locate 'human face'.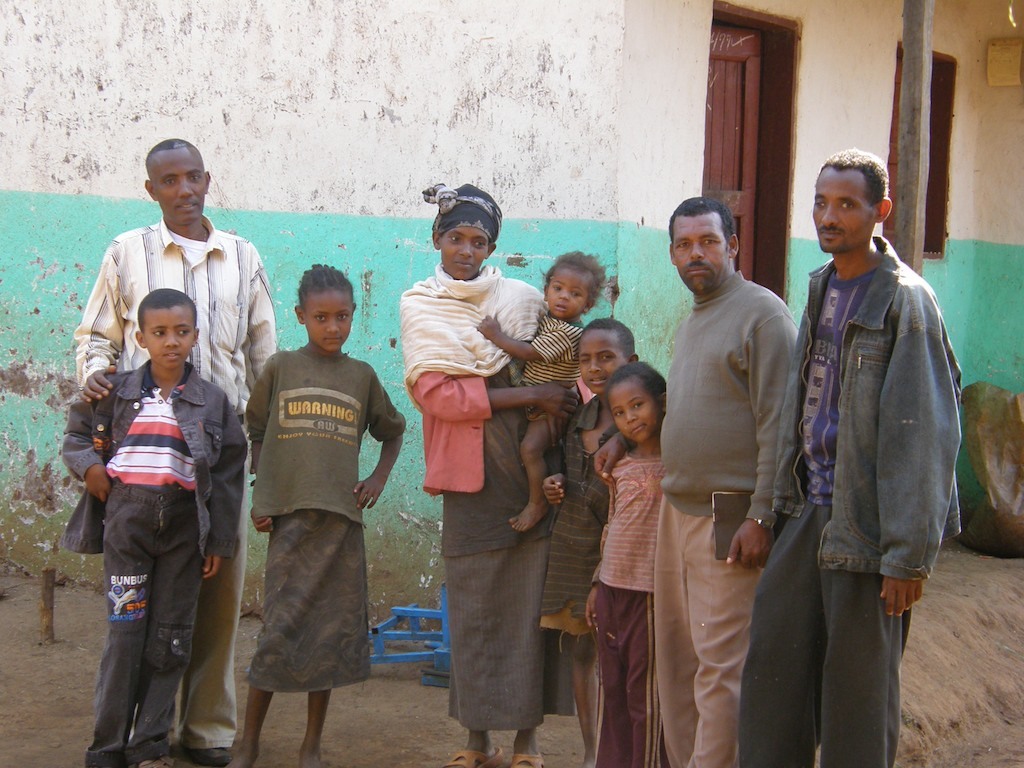
Bounding box: [x1=607, y1=378, x2=658, y2=444].
